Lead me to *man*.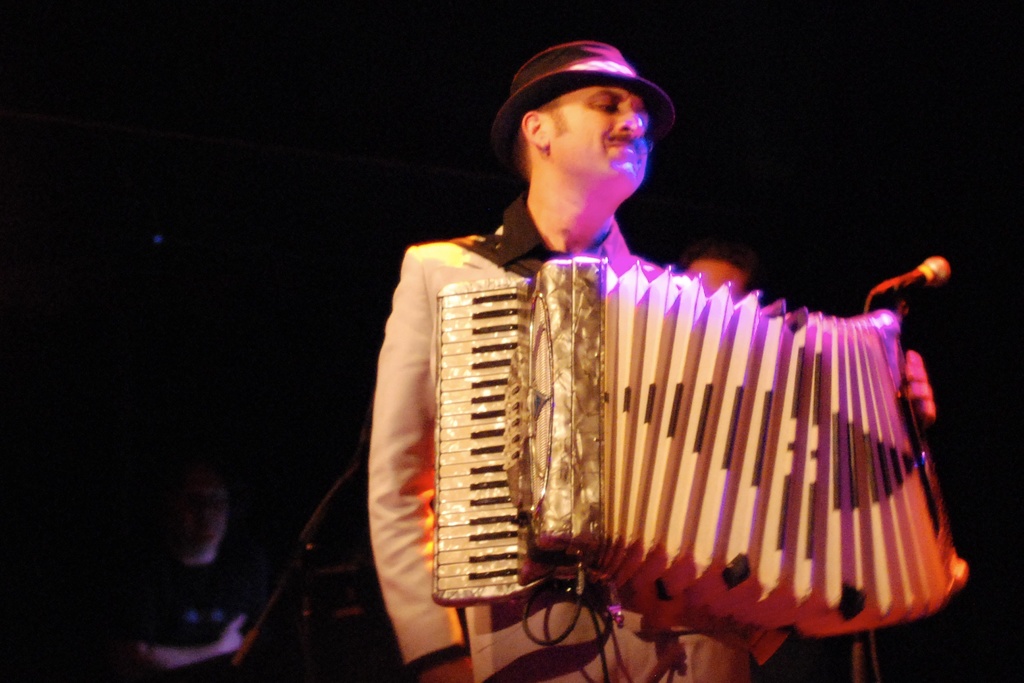
Lead to <bbox>349, 88, 967, 682</bbox>.
